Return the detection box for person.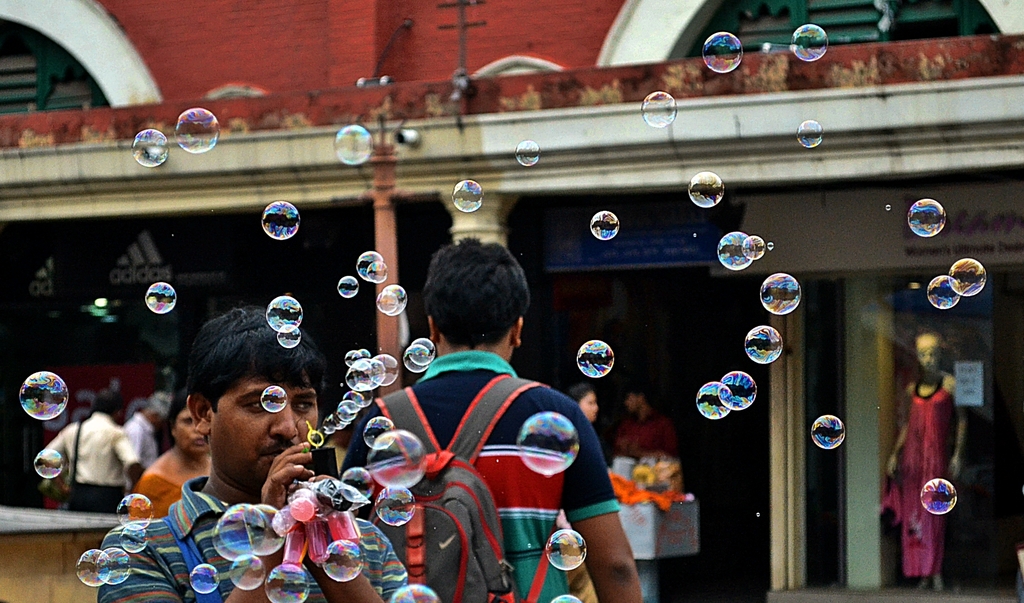
(34,385,147,513).
